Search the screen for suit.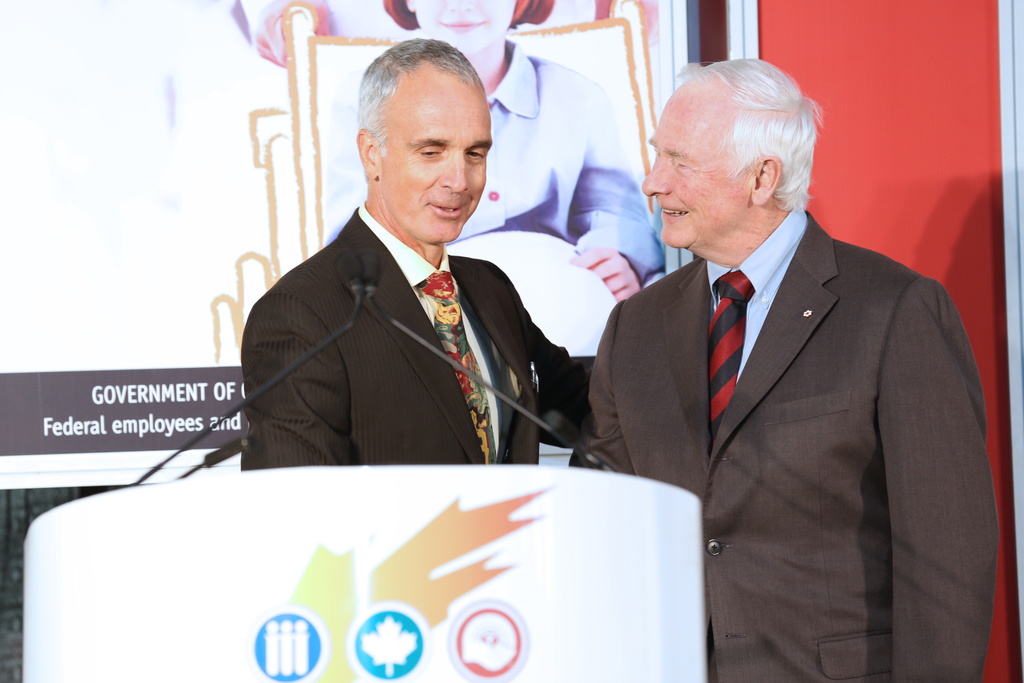
Found at x1=589 y1=68 x2=989 y2=677.
